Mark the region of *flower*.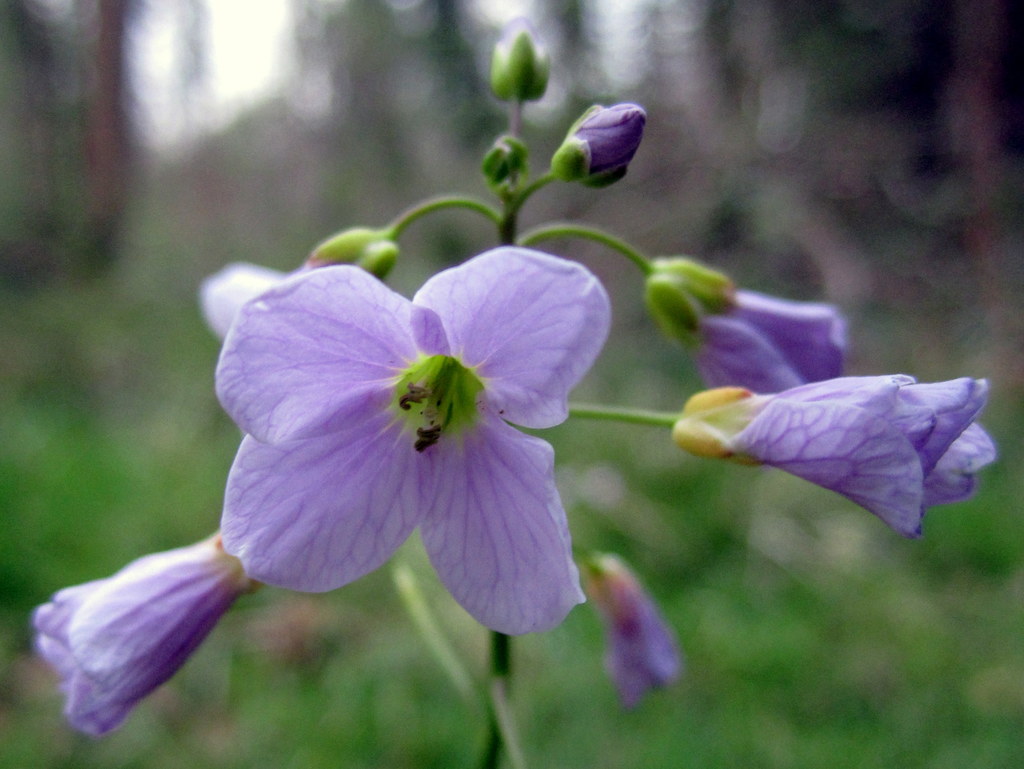
Region: bbox(646, 255, 845, 391).
